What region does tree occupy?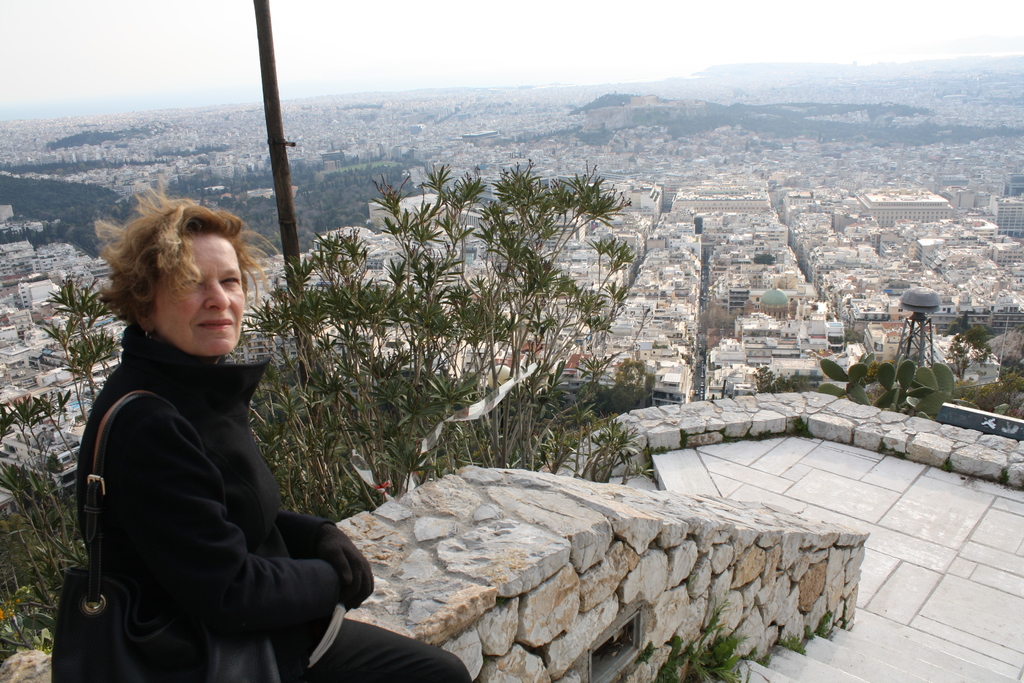
0 176 643 675.
